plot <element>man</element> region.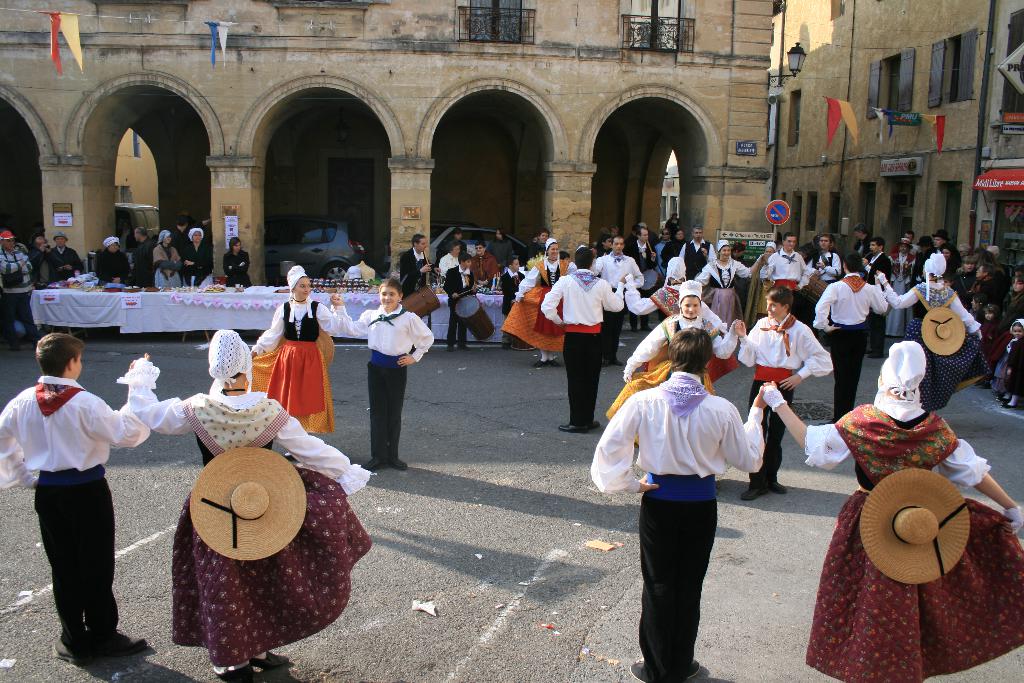
Plotted at x1=439, y1=252, x2=472, y2=350.
